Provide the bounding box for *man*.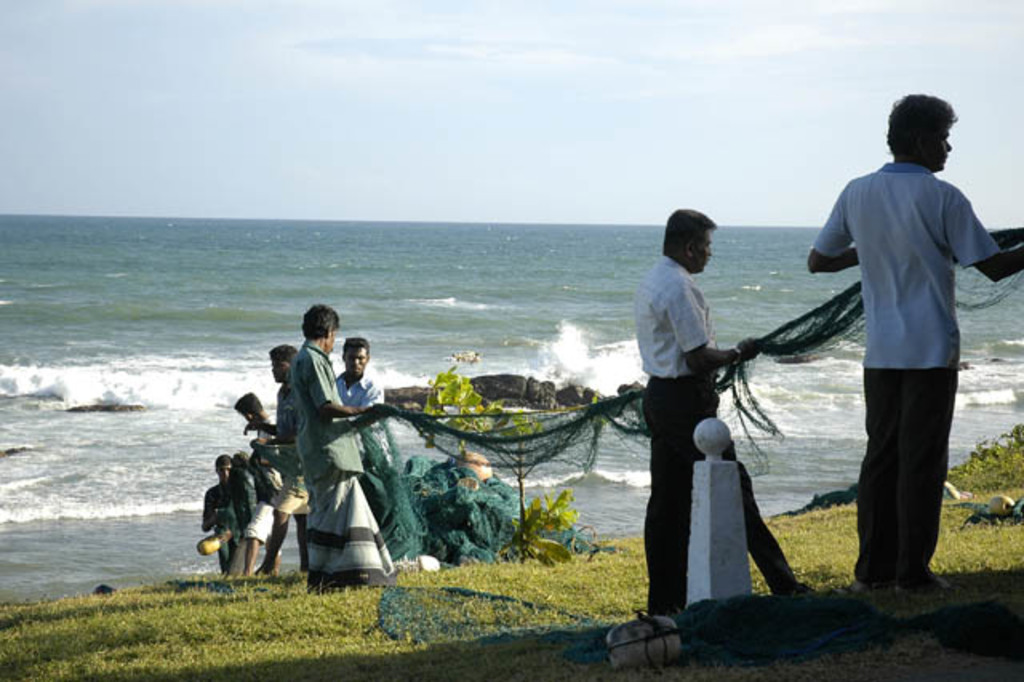
pyautogui.locateOnScreen(230, 391, 290, 576).
